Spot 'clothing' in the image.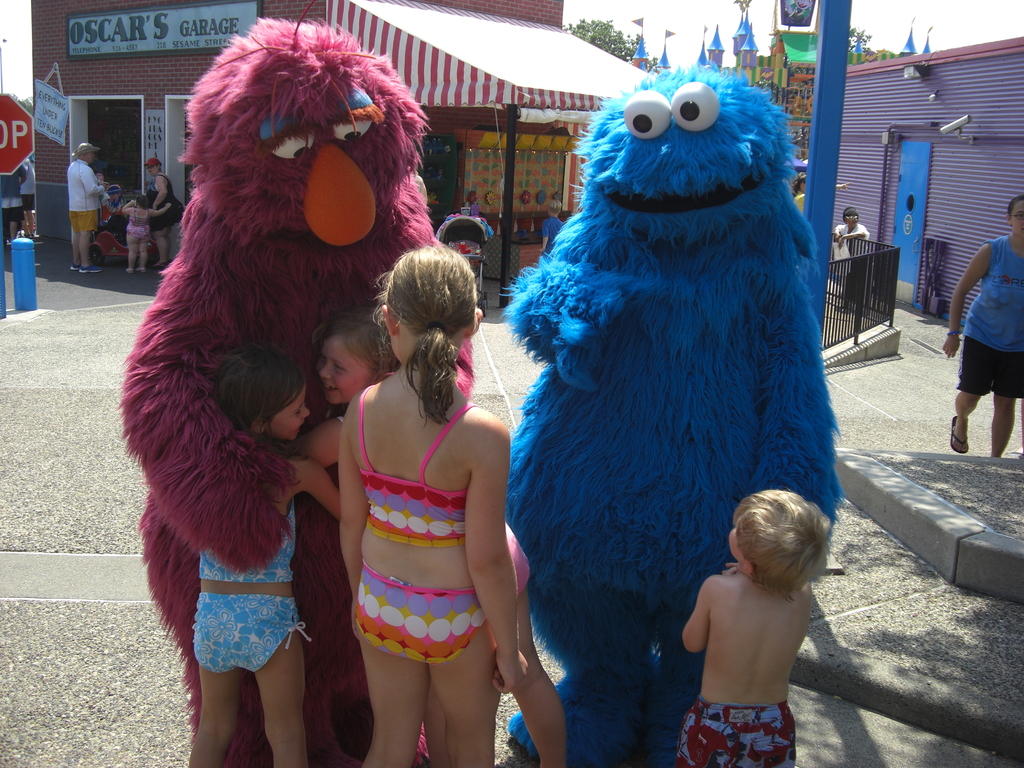
'clothing' found at select_region(957, 230, 1023, 399).
